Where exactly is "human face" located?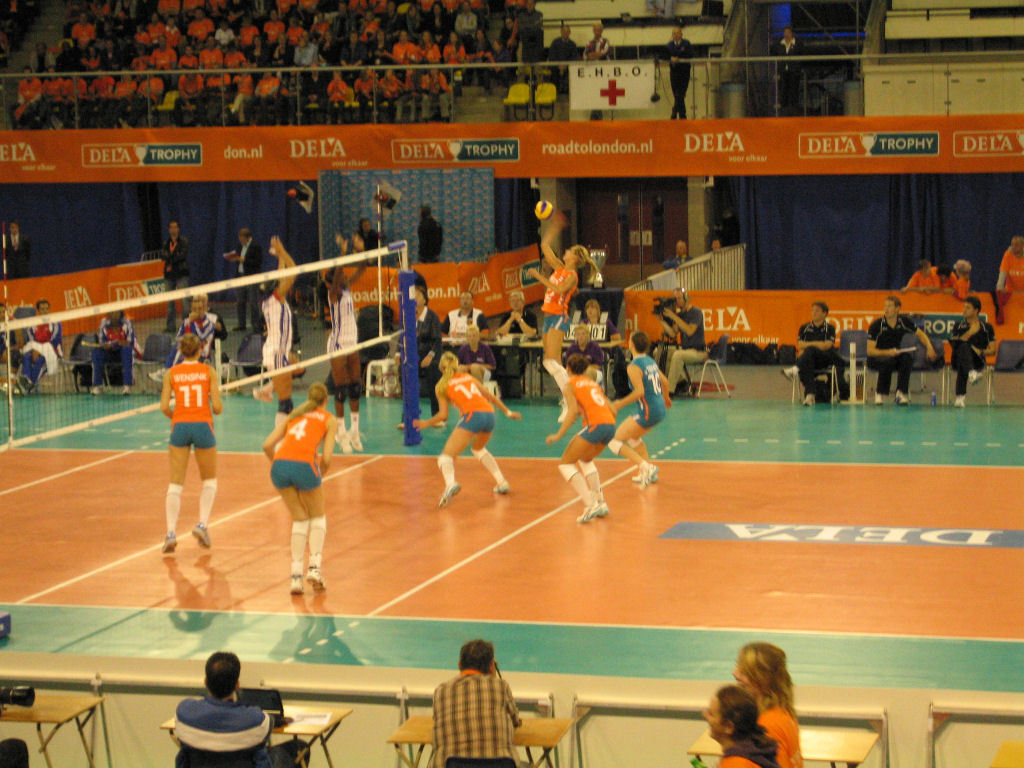
Its bounding box is [left=573, top=327, right=589, bottom=344].
